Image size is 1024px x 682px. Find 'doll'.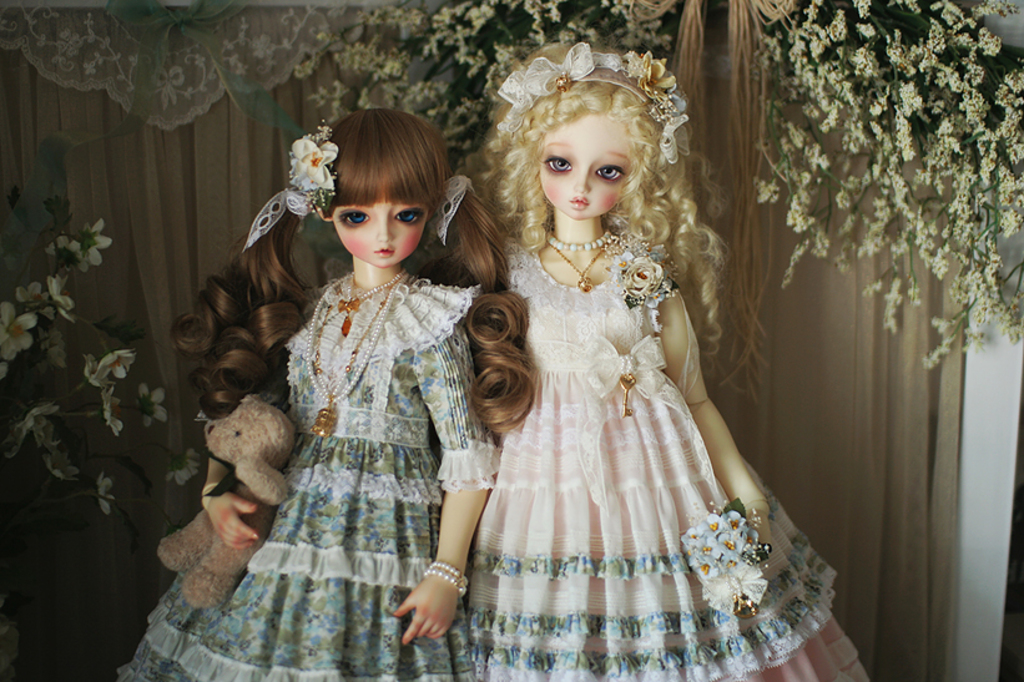
<bbox>118, 101, 530, 681</bbox>.
